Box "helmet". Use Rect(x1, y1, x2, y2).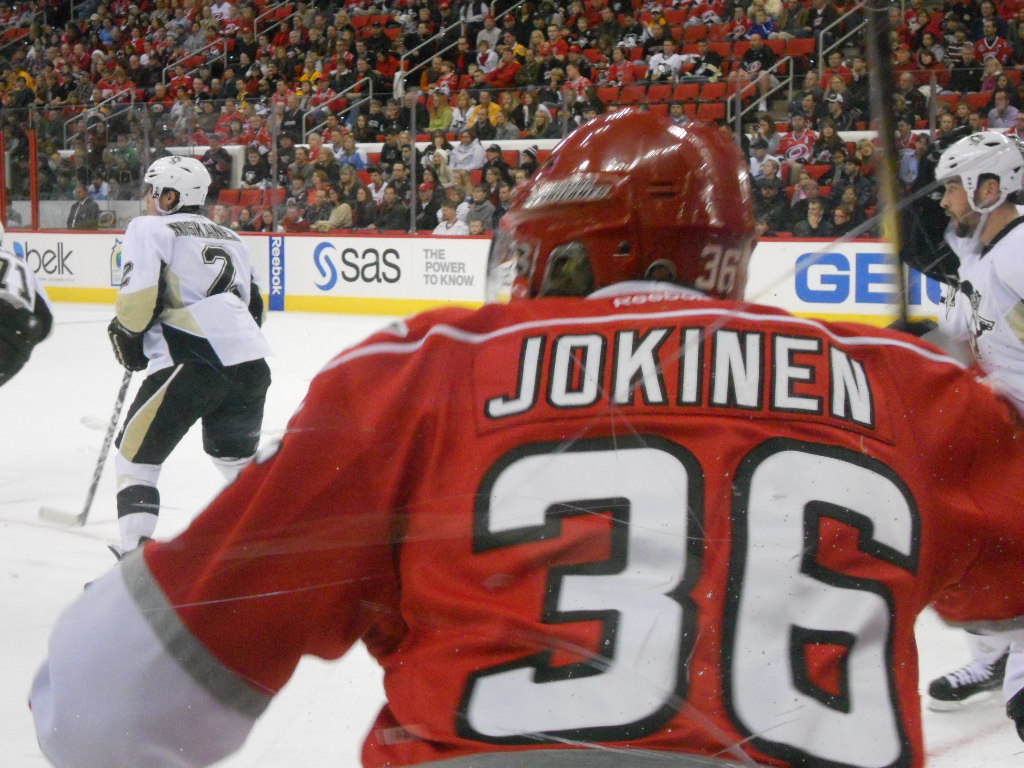
Rect(142, 159, 214, 217).
